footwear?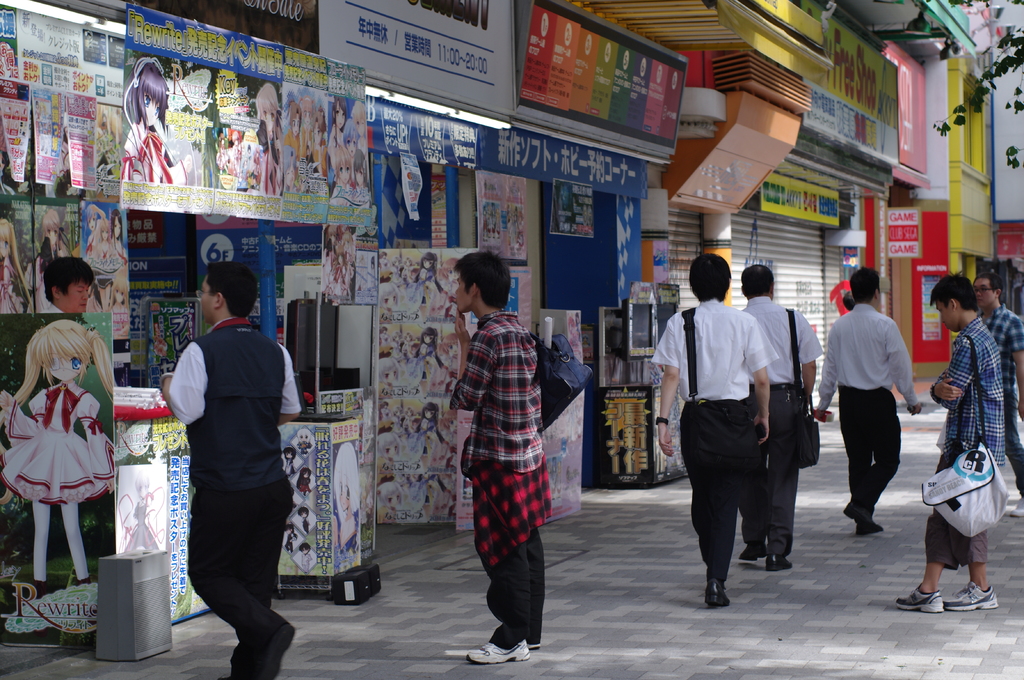
(465, 638, 524, 665)
